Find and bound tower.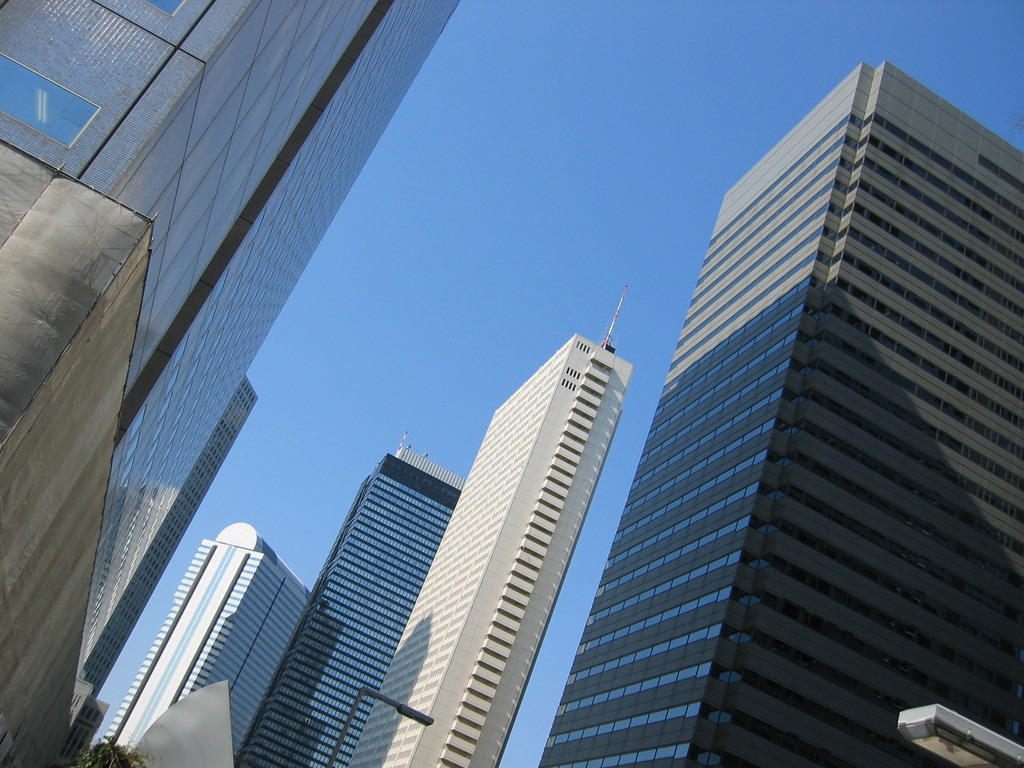
Bound: <box>99,527,313,764</box>.
